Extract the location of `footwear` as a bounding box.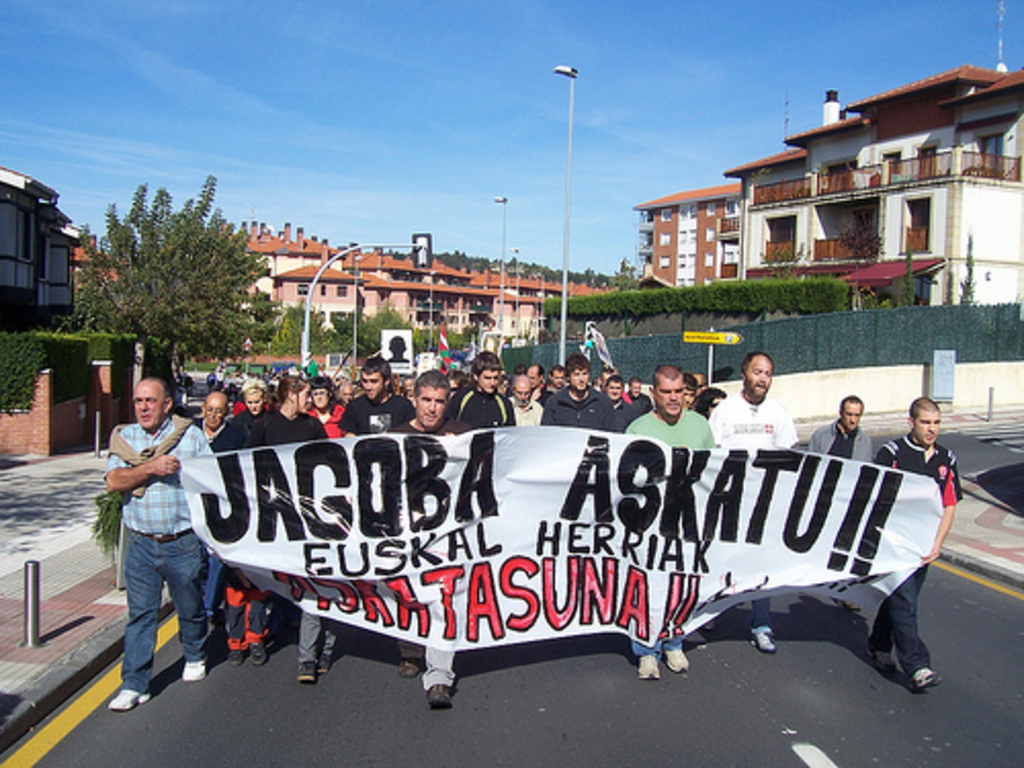
[left=397, top=657, right=422, bottom=676].
